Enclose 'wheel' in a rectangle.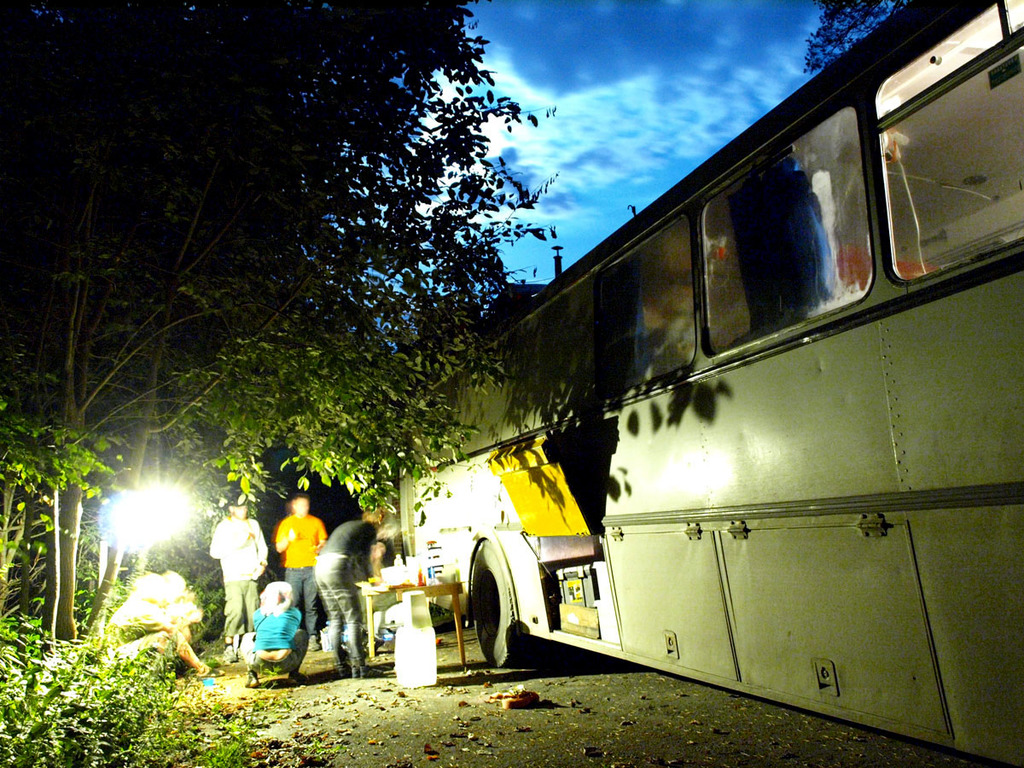
l=468, t=536, r=539, b=669.
